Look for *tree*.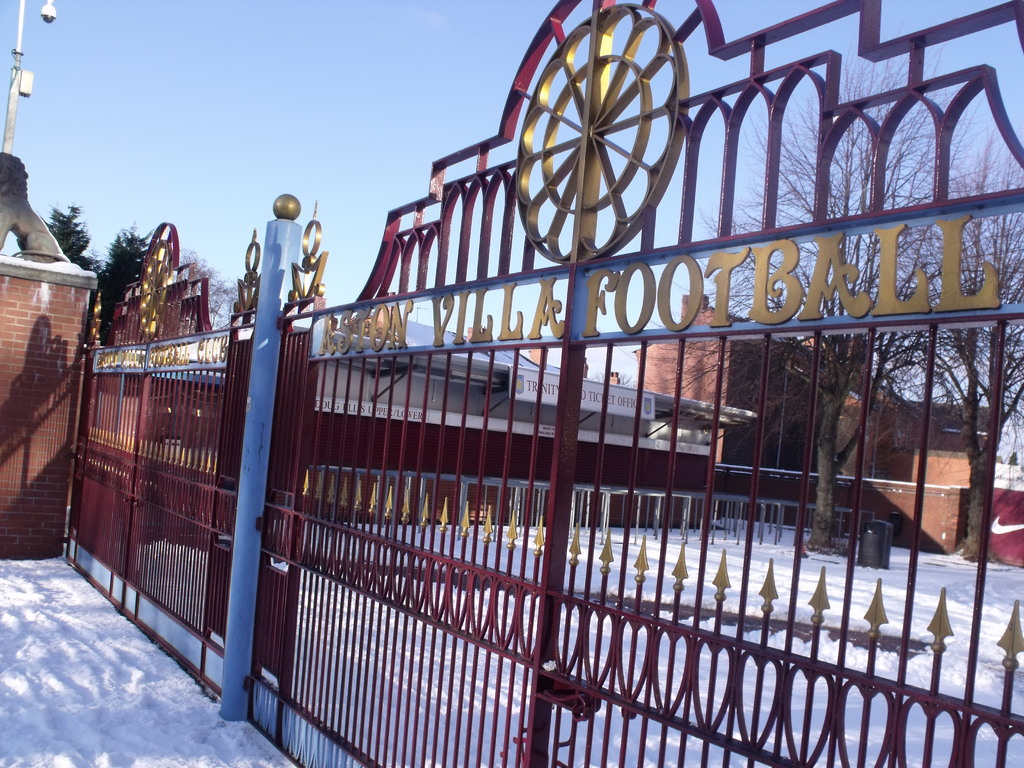
Found: [186,255,234,336].
